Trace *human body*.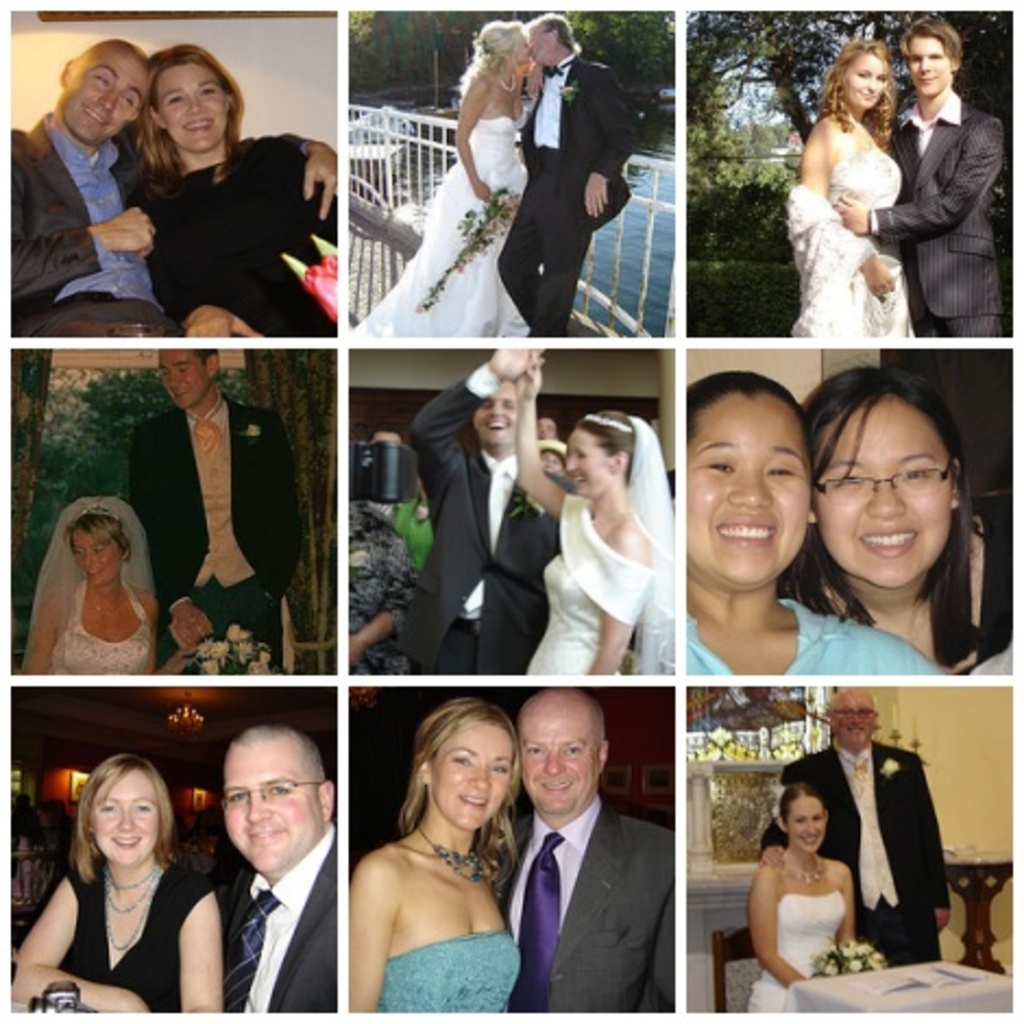
Traced to bbox=(752, 773, 882, 1022).
